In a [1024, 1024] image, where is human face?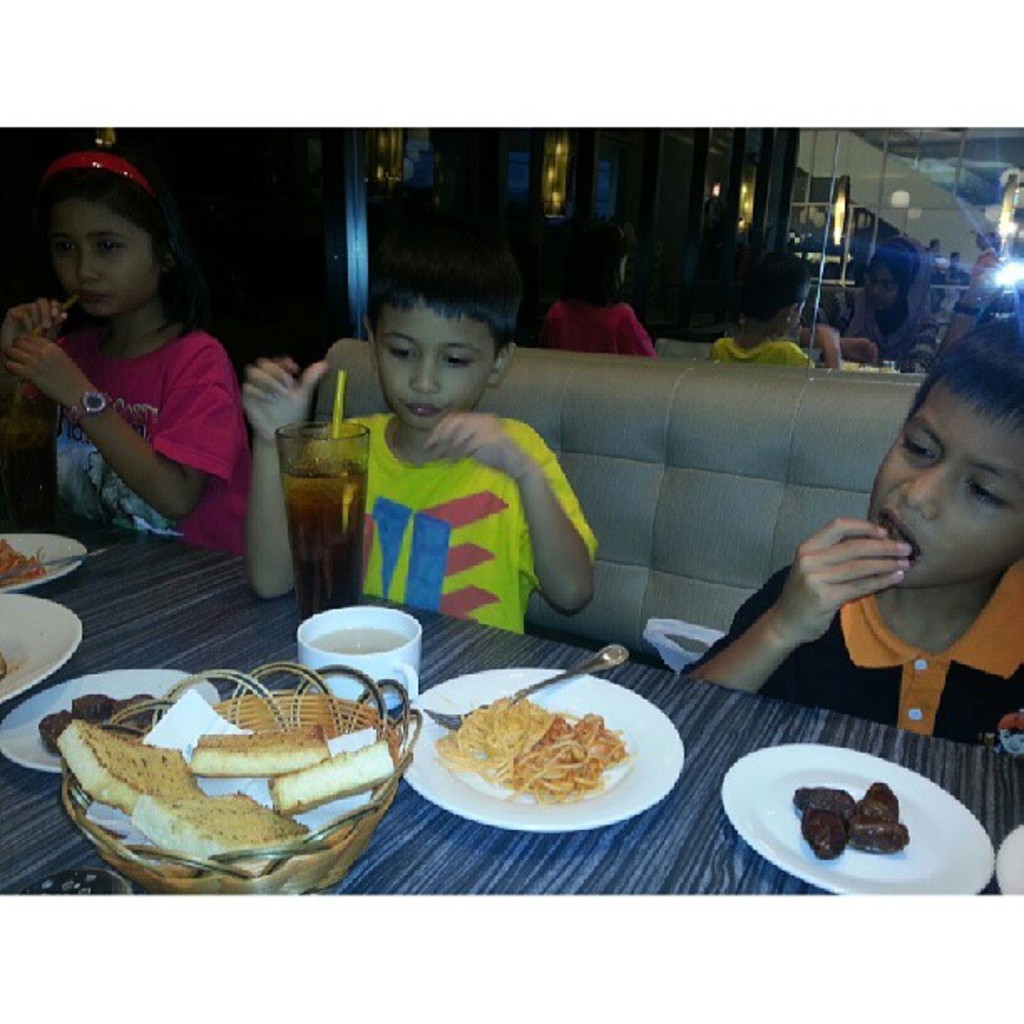
(865, 263, 904, 311).
